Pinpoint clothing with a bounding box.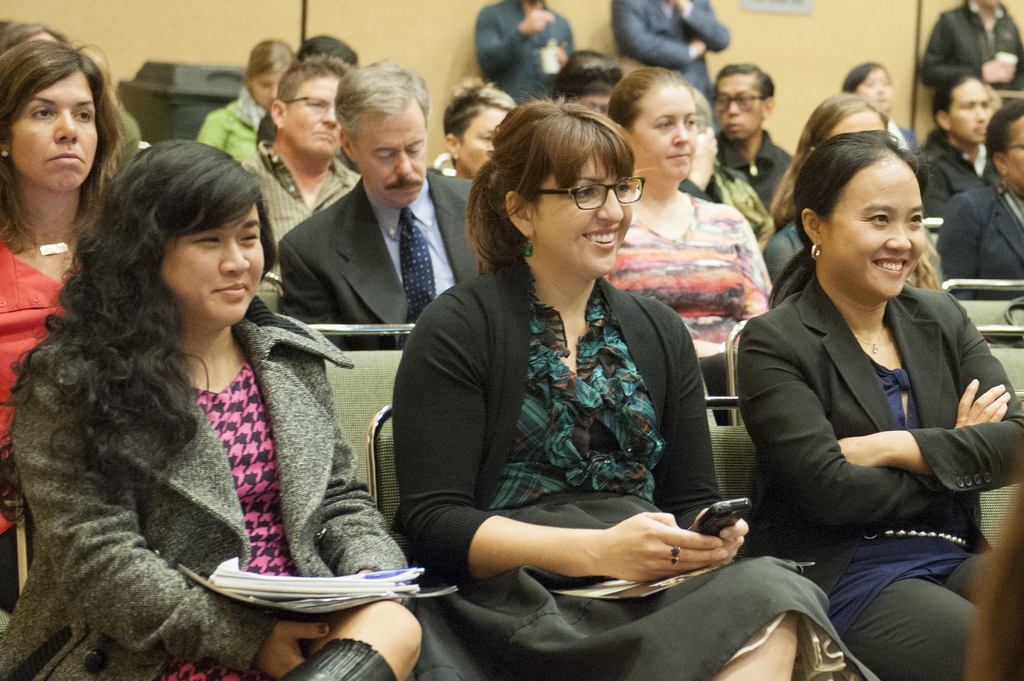
left=236, top=132, right=367, bottom=266.
